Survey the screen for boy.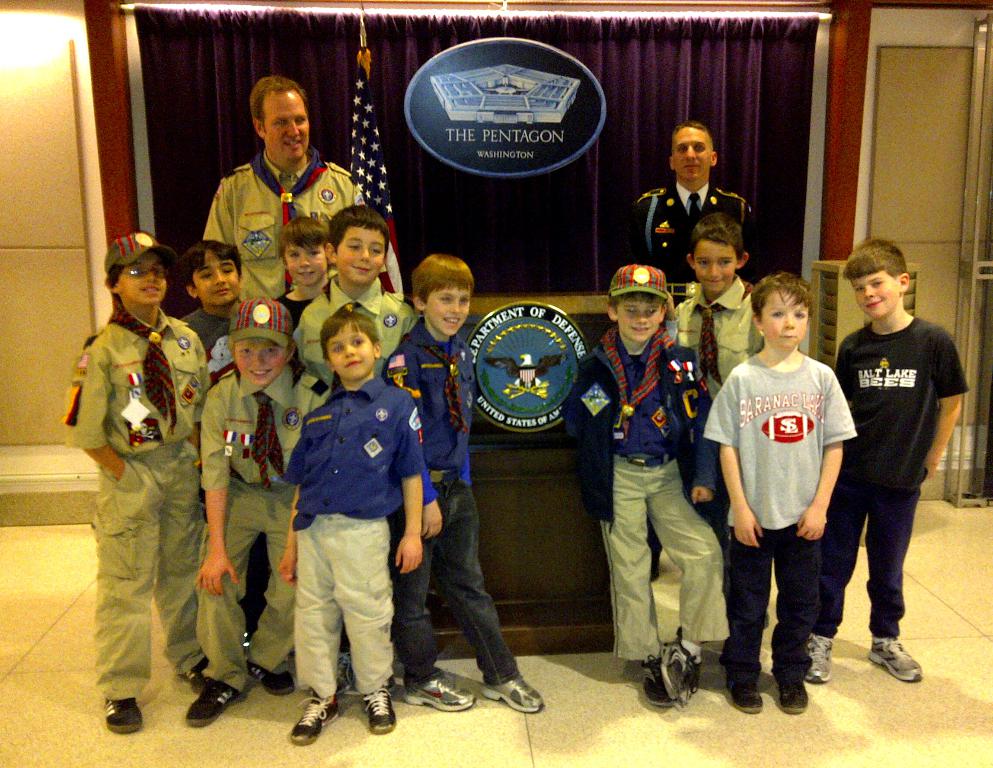
Survey found: (x1=673, y1=215, x2=769, y2=638).
